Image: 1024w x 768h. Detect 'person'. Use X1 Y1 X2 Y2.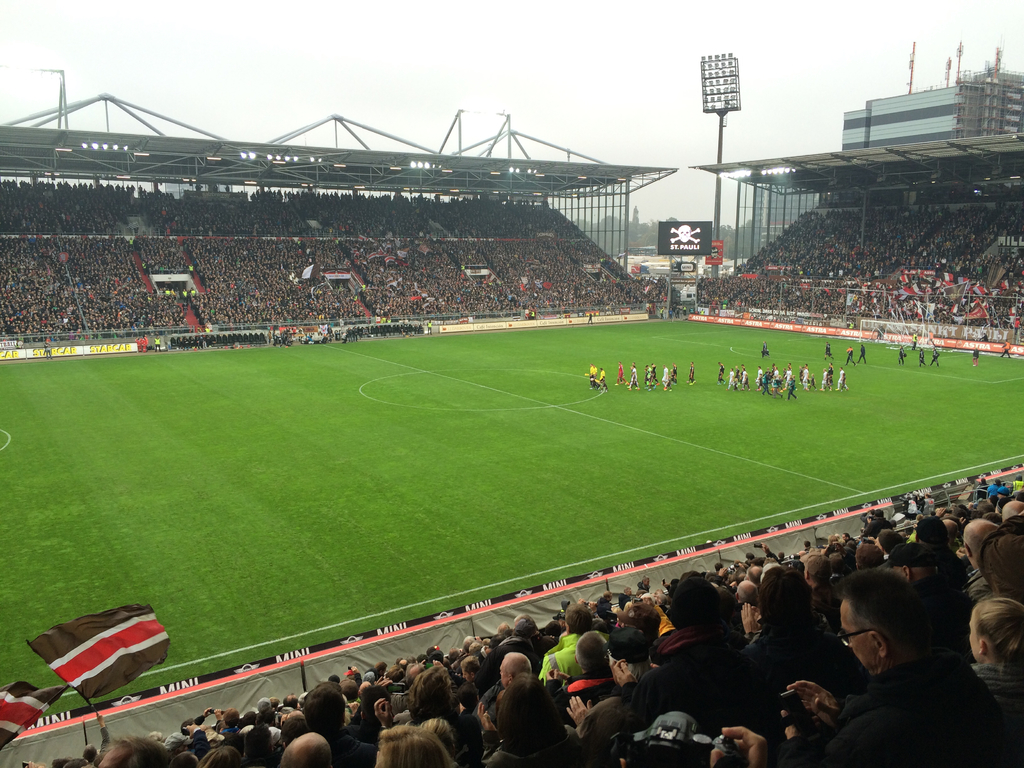
856 342 870 364.
